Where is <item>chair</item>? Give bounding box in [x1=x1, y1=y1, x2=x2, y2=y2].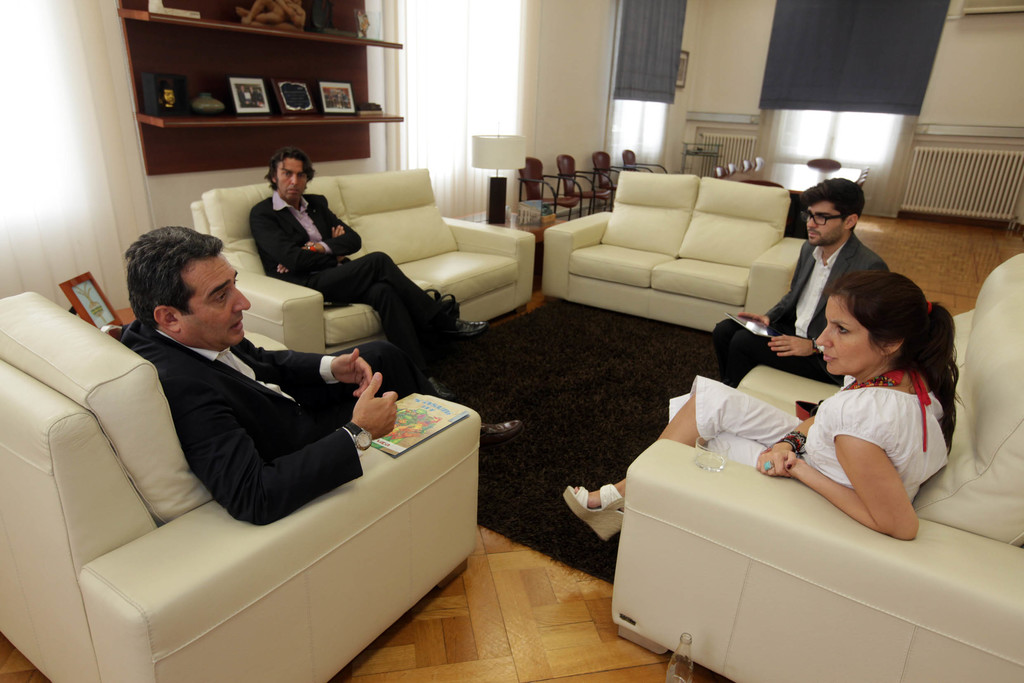
[x1=728, y1=162, x2=739, y2=178].
